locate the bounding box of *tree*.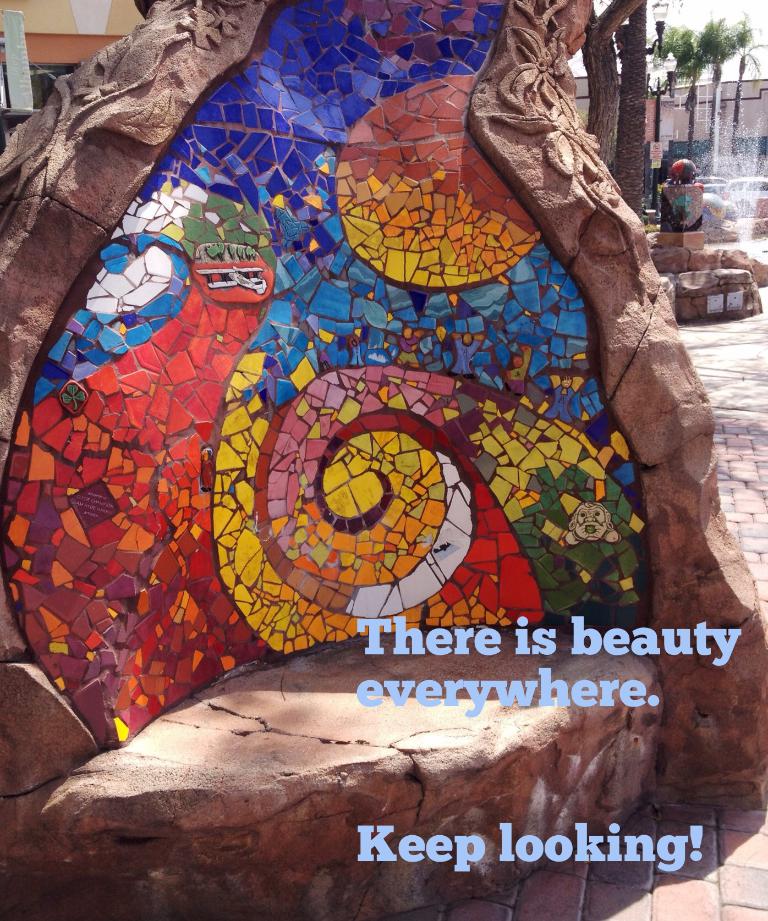
Bounding box: {"left": 611, "top": 0, "right": 652, "bottom": 218}.
